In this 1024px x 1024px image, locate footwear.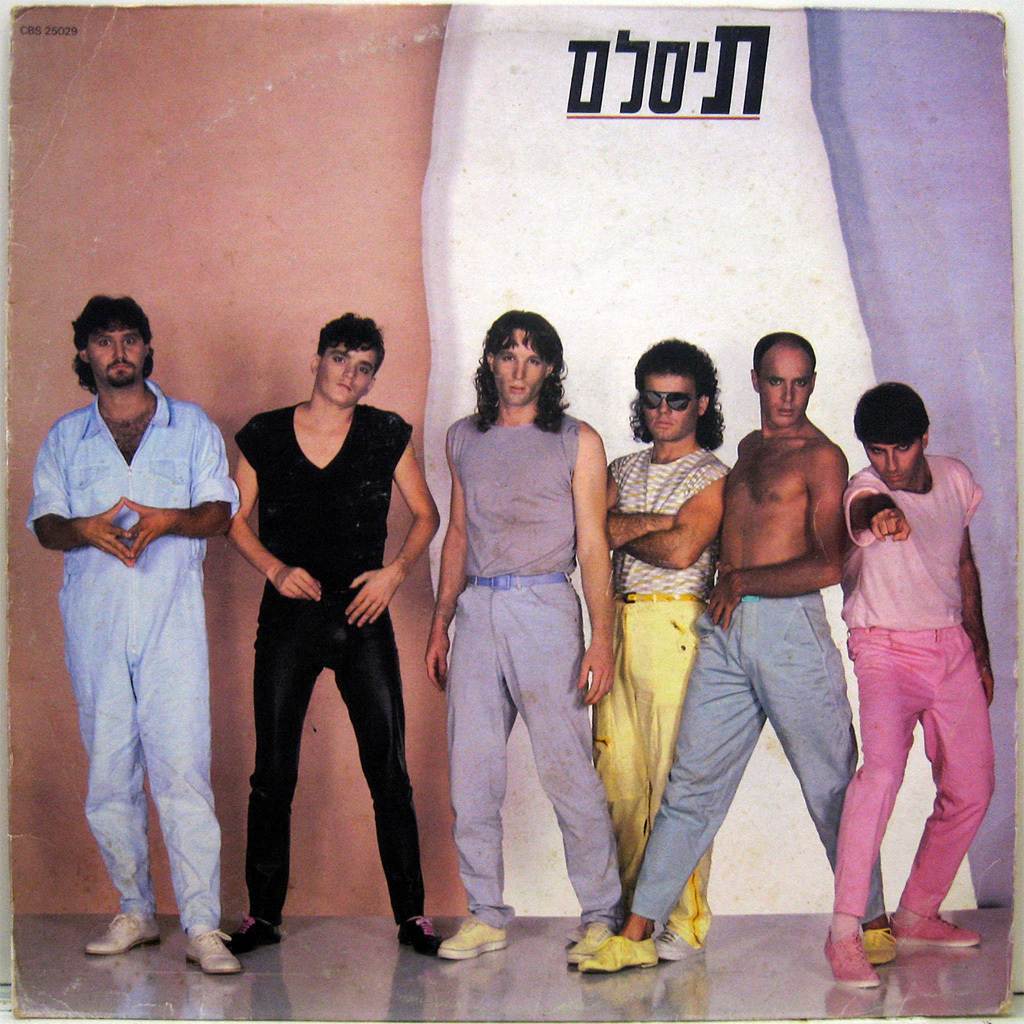
Bounding box: 391 910 441 958.
